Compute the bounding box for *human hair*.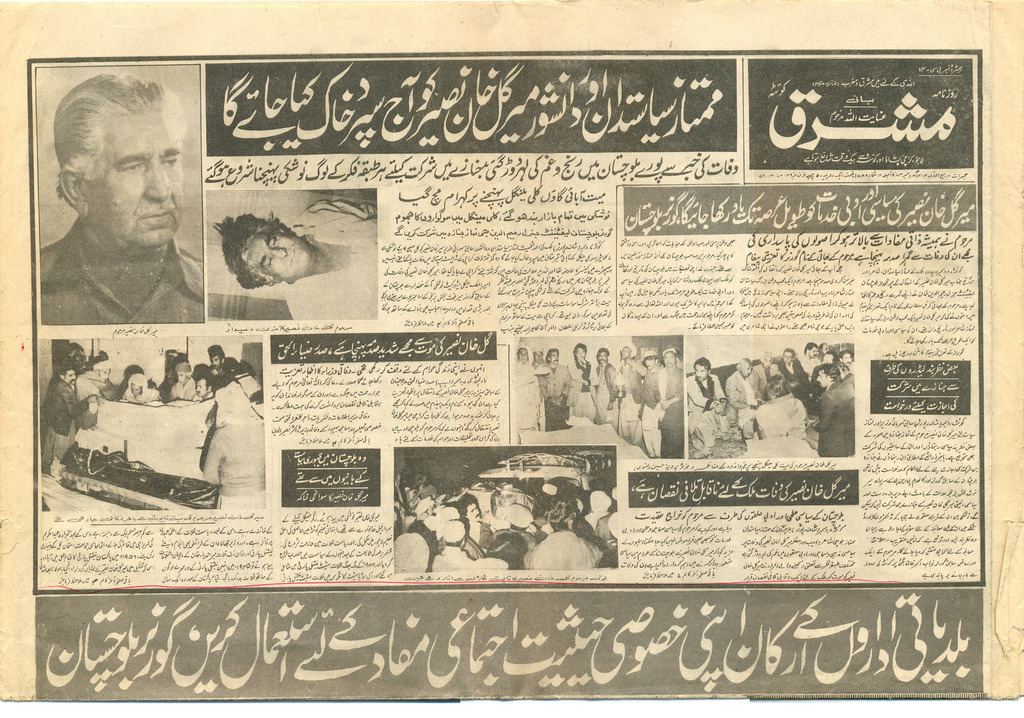
select_region(545, 497, 572, 534).
